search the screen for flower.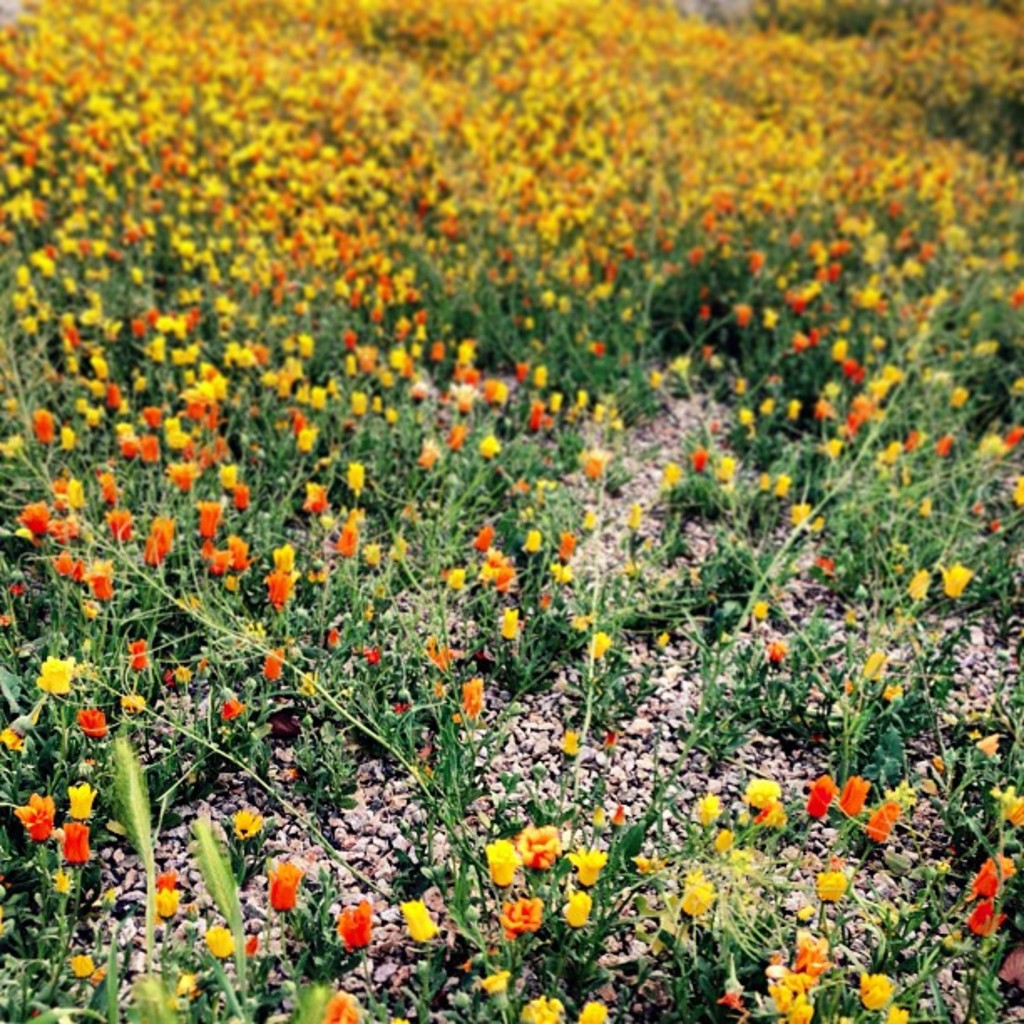
Found at bbox=(865, 805, 897, 843).
